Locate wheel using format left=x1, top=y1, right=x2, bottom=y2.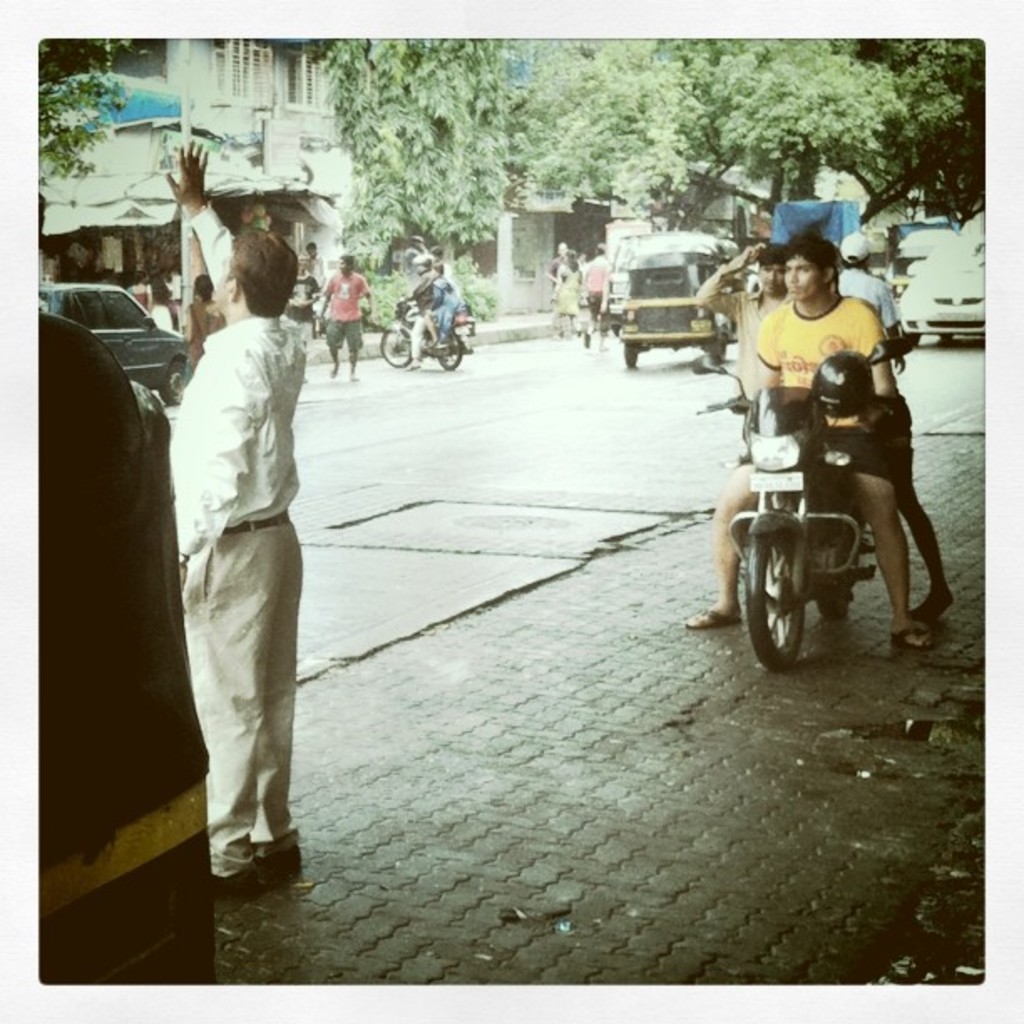
left=164, top=361, right=186, bottom=405.
